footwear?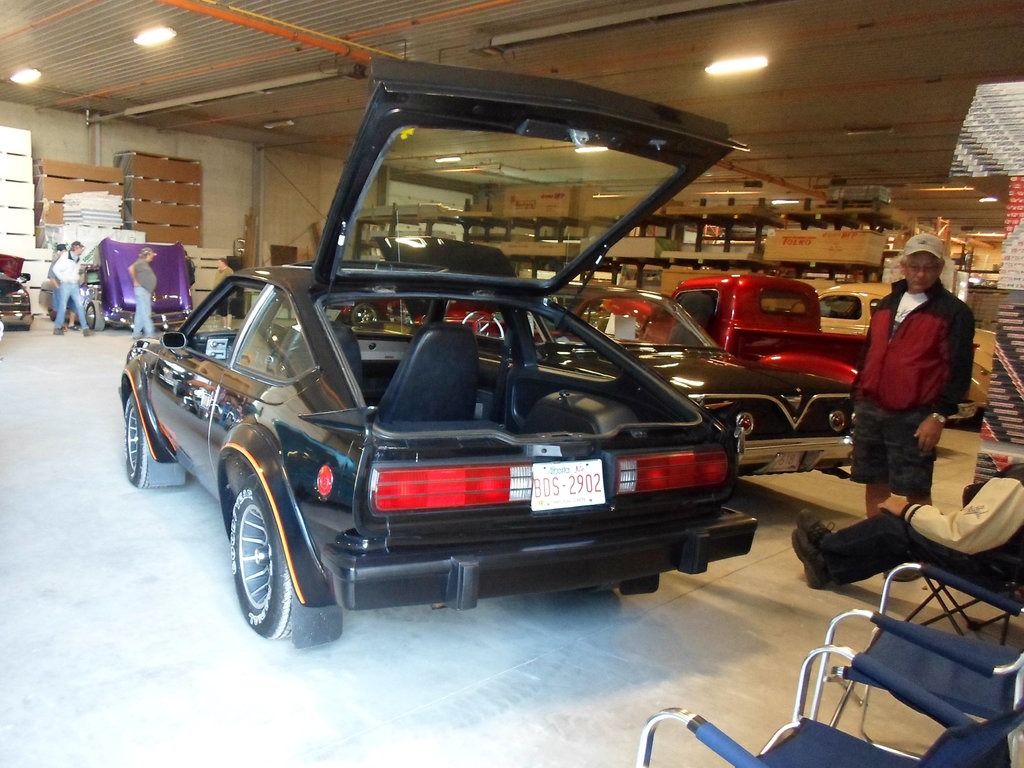
[left=797, top=509, right=837, bottom=544]
